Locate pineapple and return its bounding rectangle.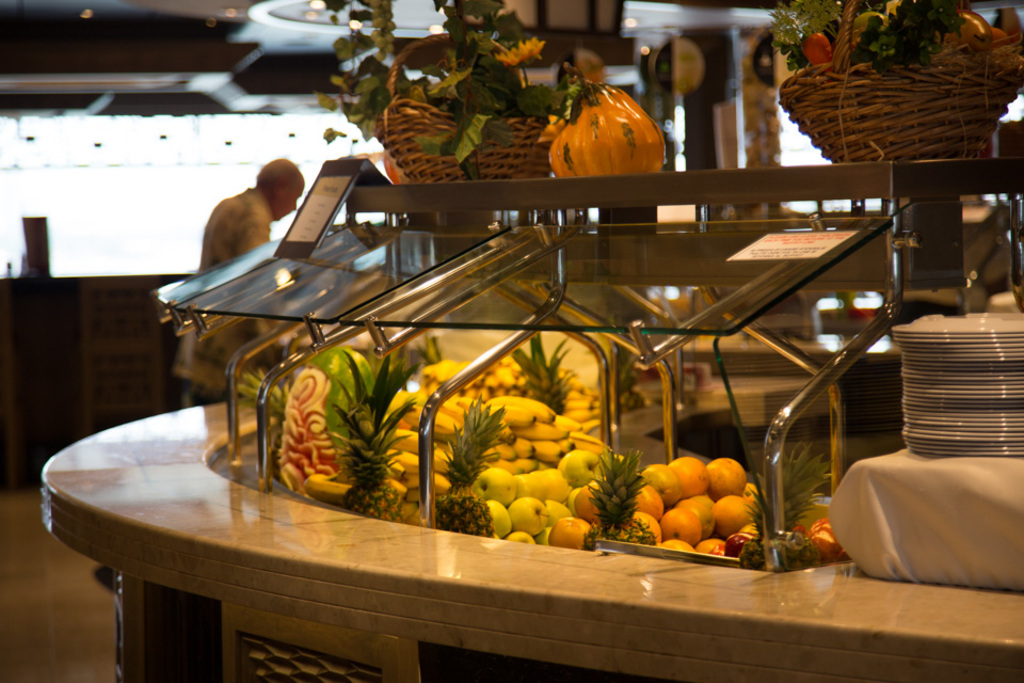
bbox(577, 449, 661, 551).
